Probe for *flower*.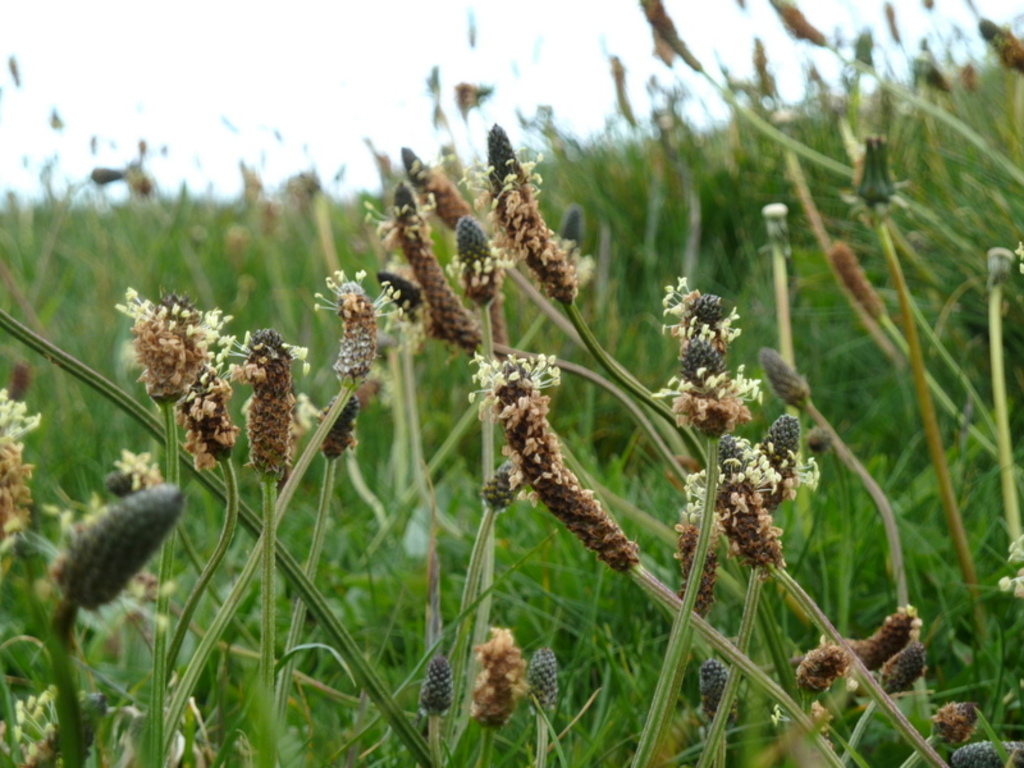
Probe result: bbox=[470, 625, 524, 727].
